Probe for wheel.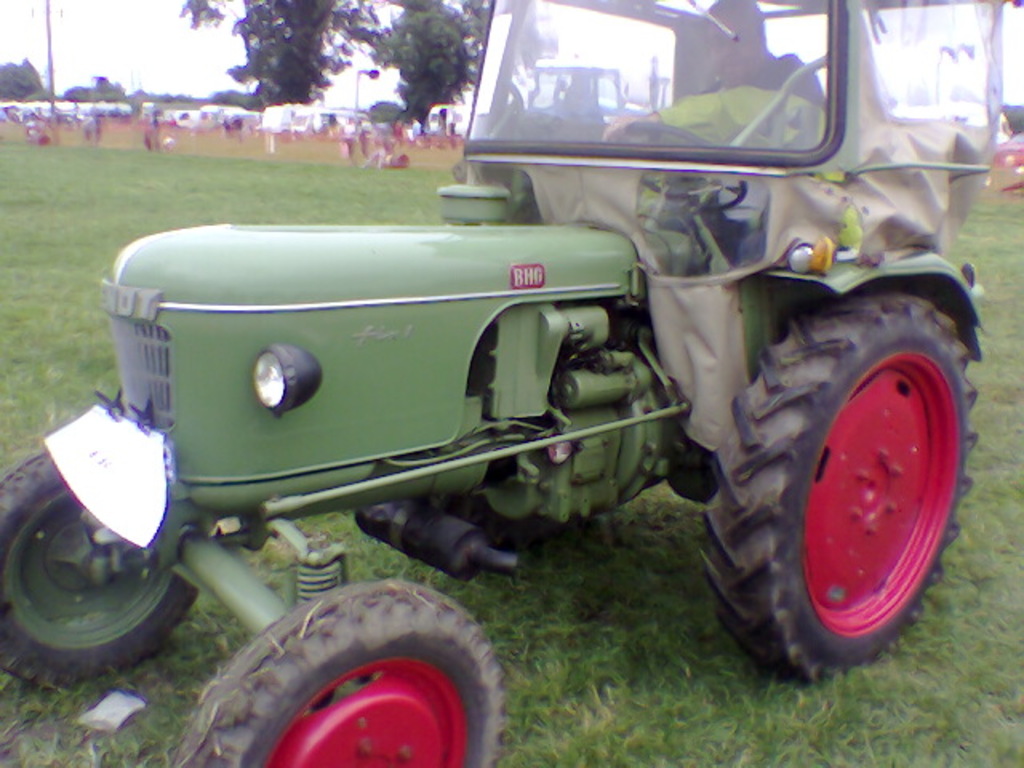
Probe result: 766,277,962,670.
